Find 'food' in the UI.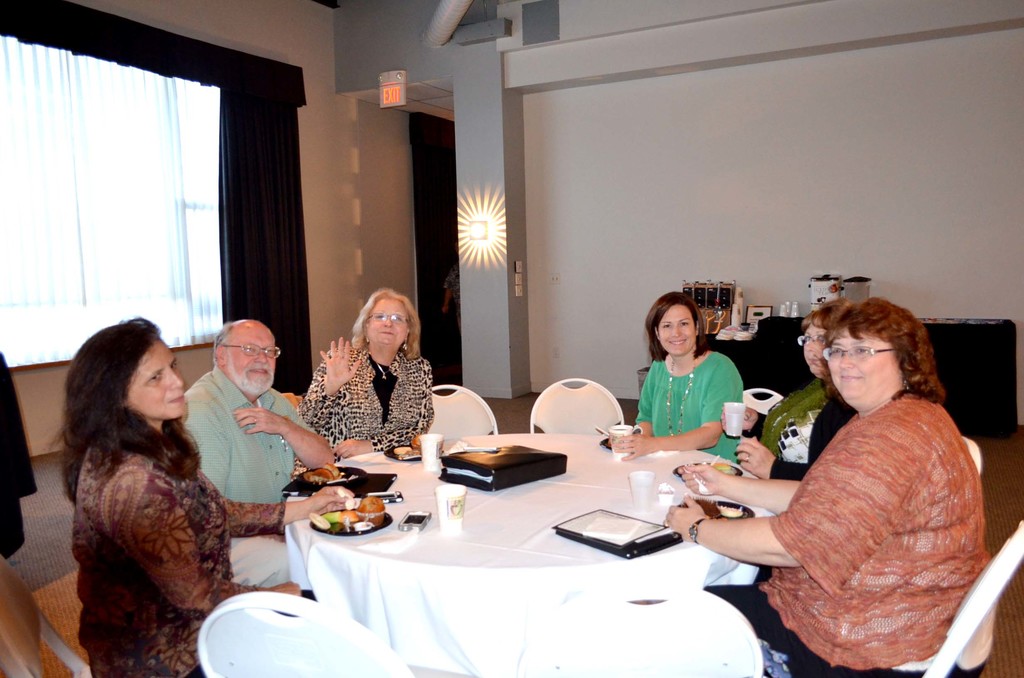
UI element at {"left": 299, "top": 461, "right": 363, "bottom": 488}.
